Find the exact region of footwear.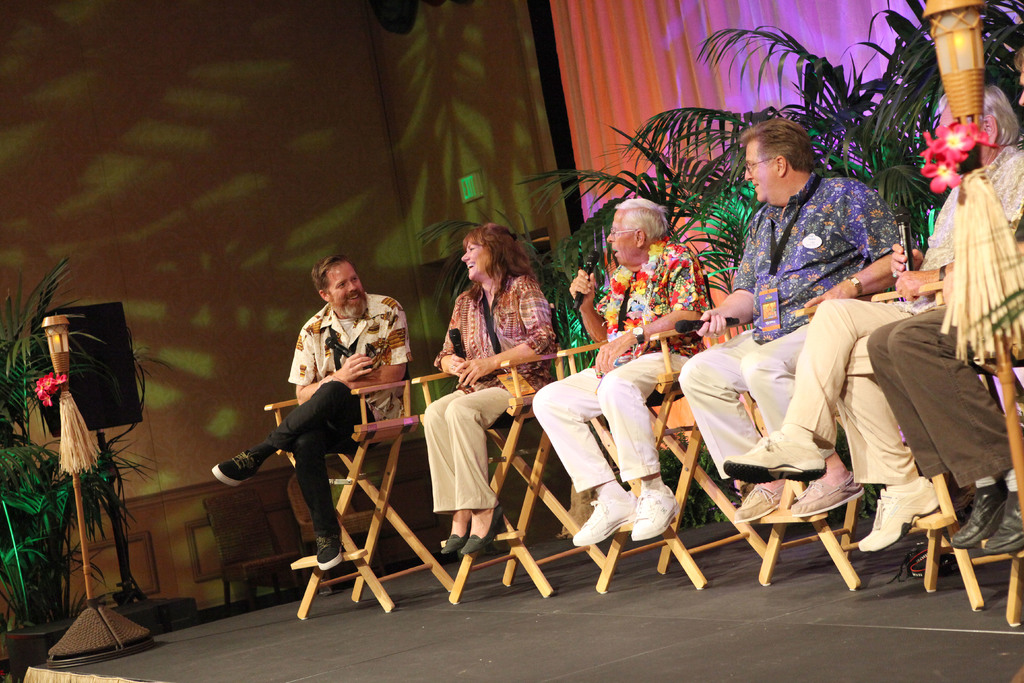
Exact region: (207,449,266,491).
